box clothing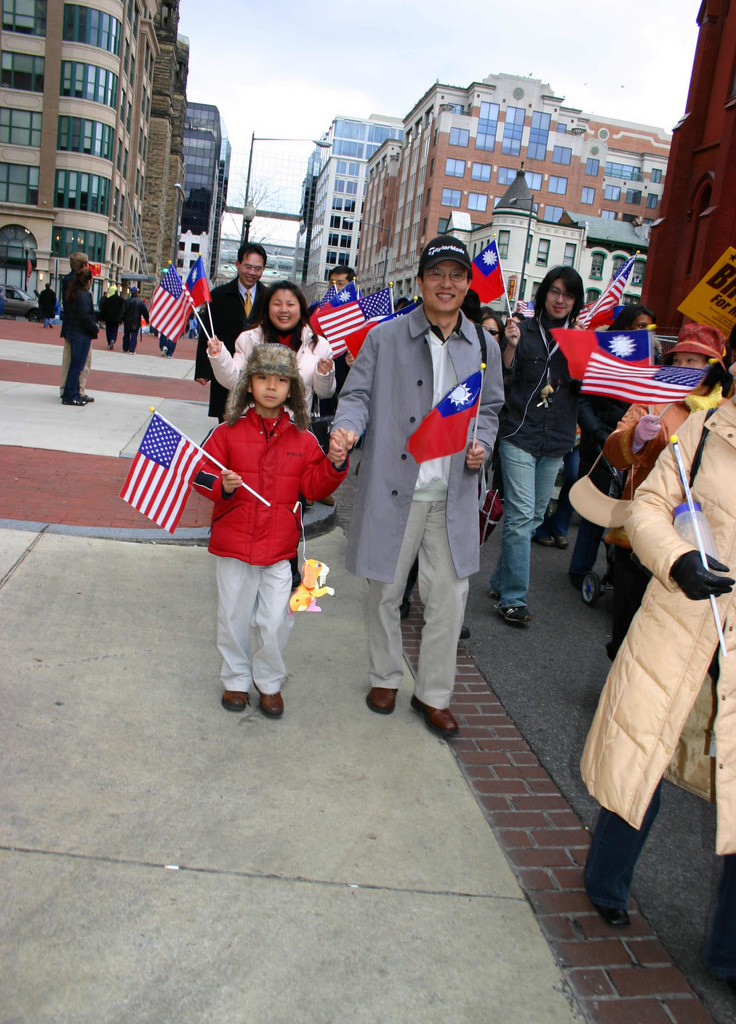
detection(607, 319, 658, 368)
